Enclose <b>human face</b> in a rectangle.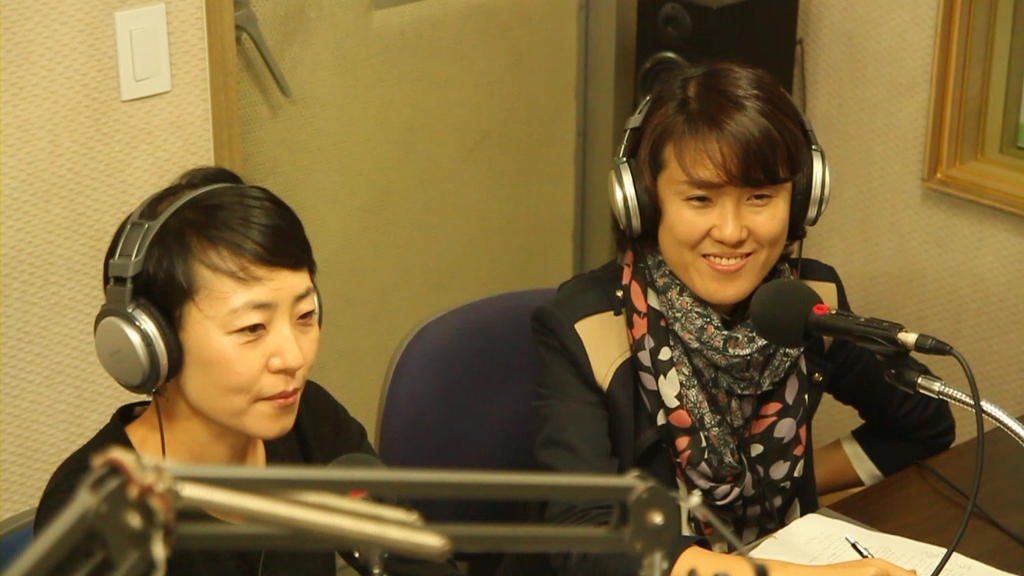
locate(186, 253, 322, 439).
